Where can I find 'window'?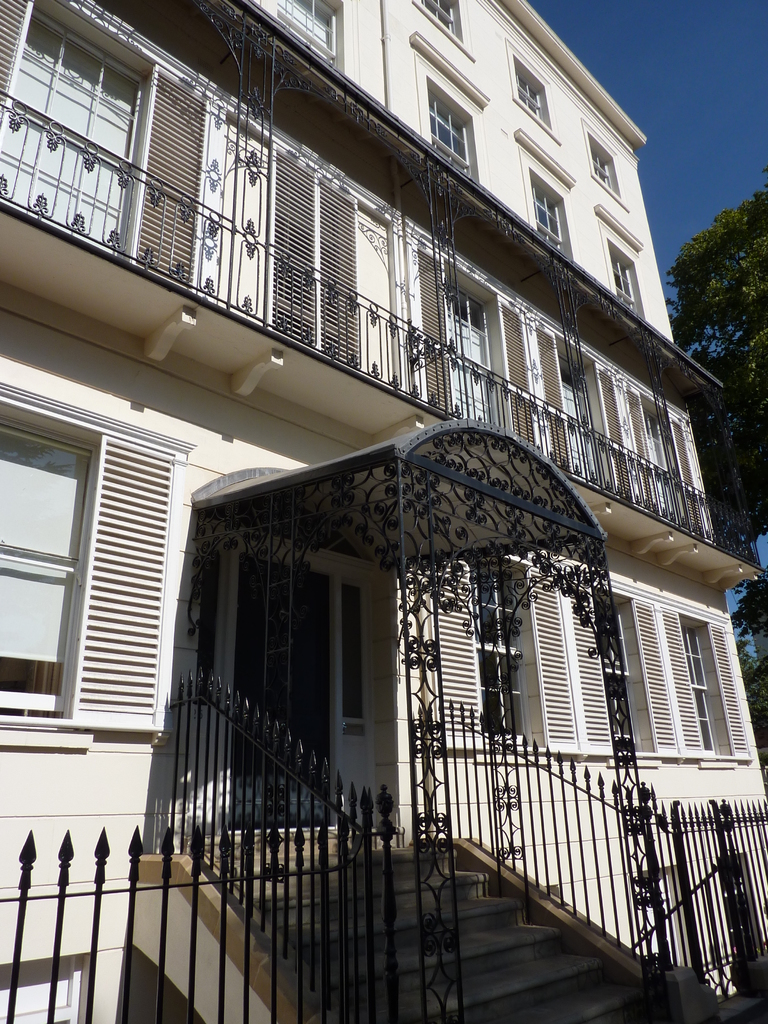
You can find it at region(413, 29, 490, 189).
